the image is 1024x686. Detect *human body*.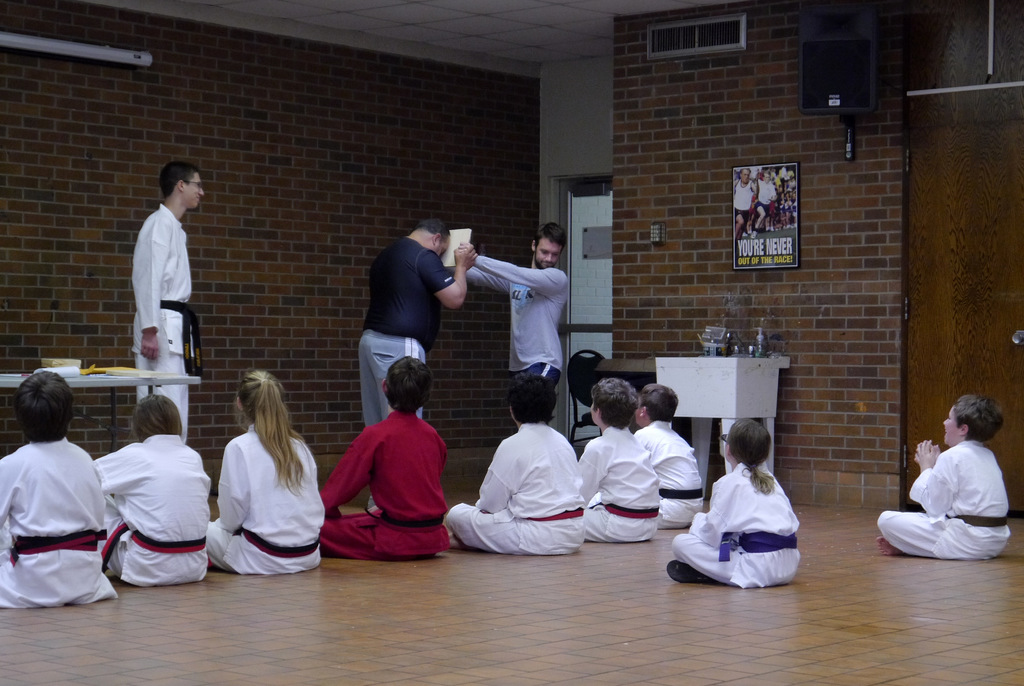
Detection: locate(632, 412, 716, 535).
